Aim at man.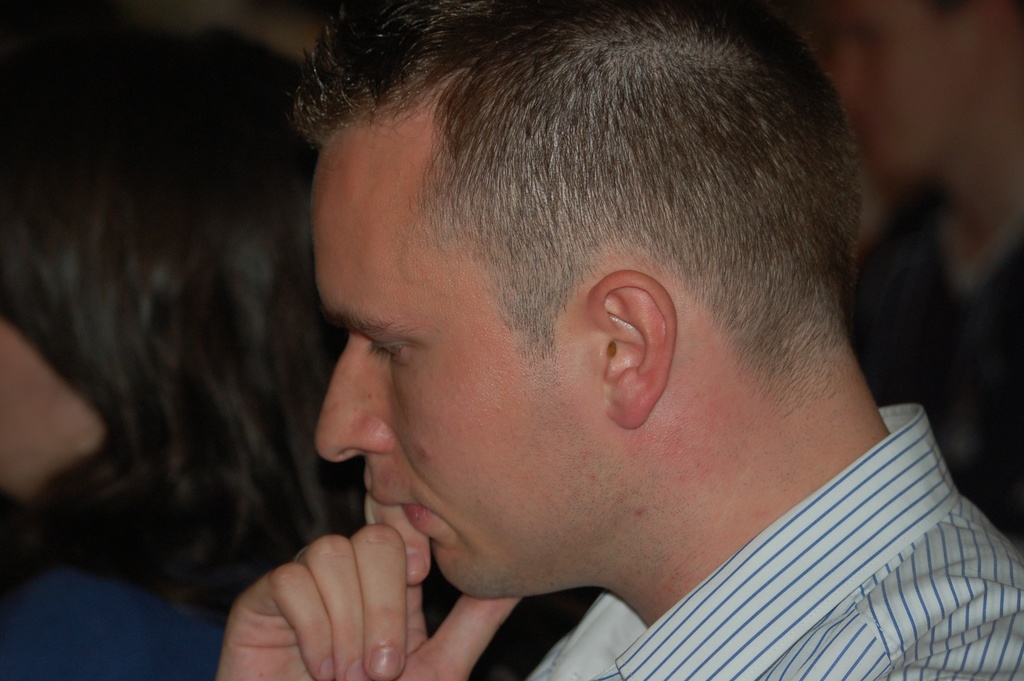
Aimed at <bbox>211, 0, 1023, 680</bbox>.
